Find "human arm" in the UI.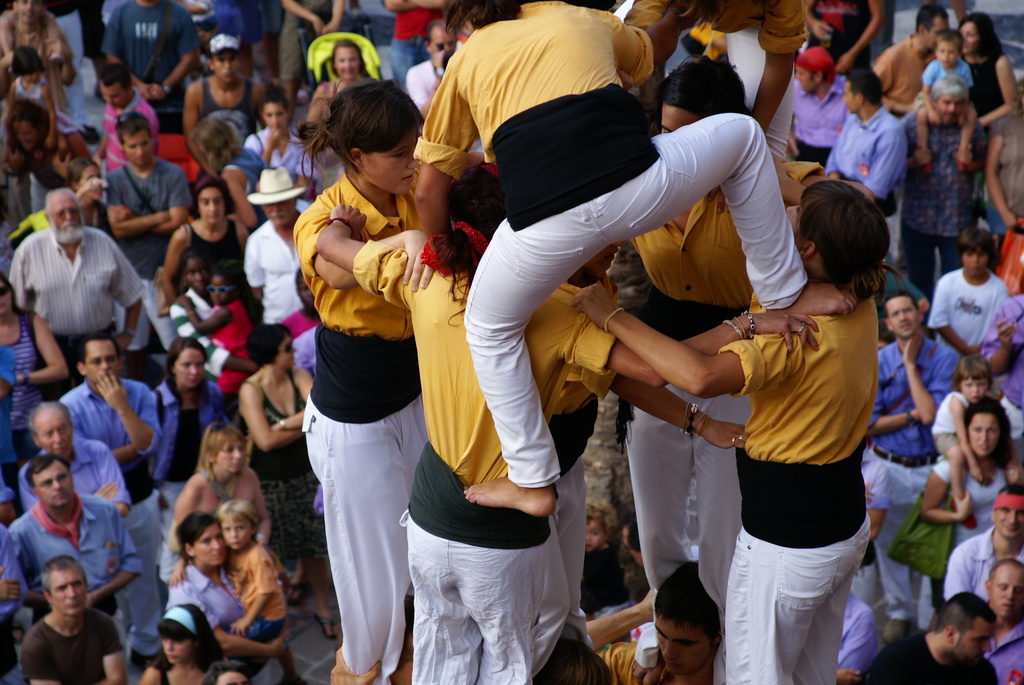
UI element at rect(97, 372, 163, 452).
